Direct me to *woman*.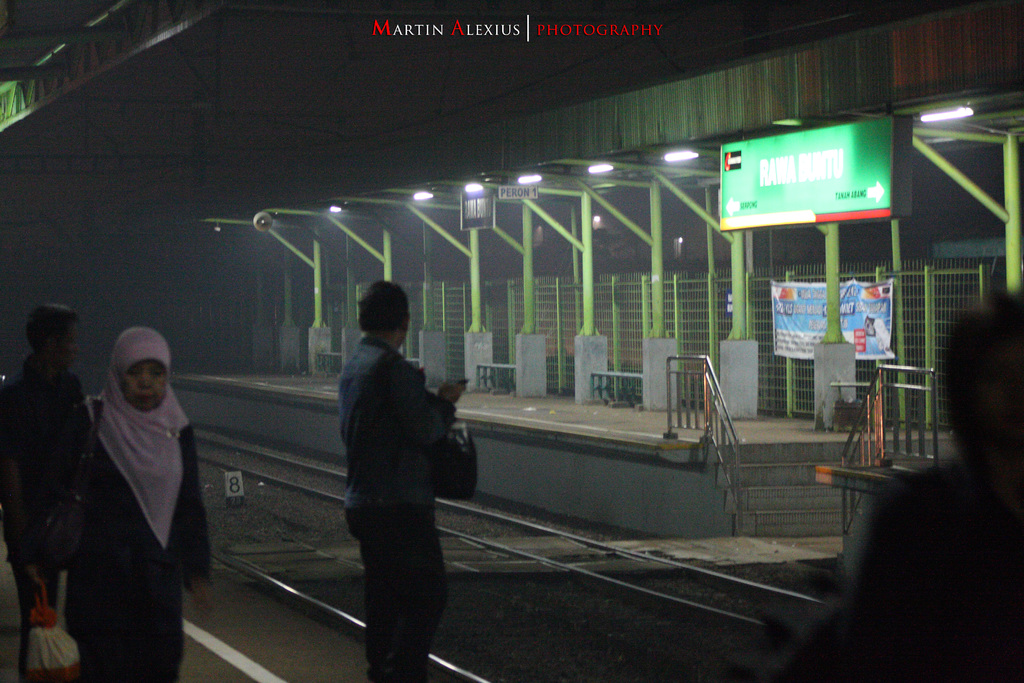
Direction: (48,320,216,682).
